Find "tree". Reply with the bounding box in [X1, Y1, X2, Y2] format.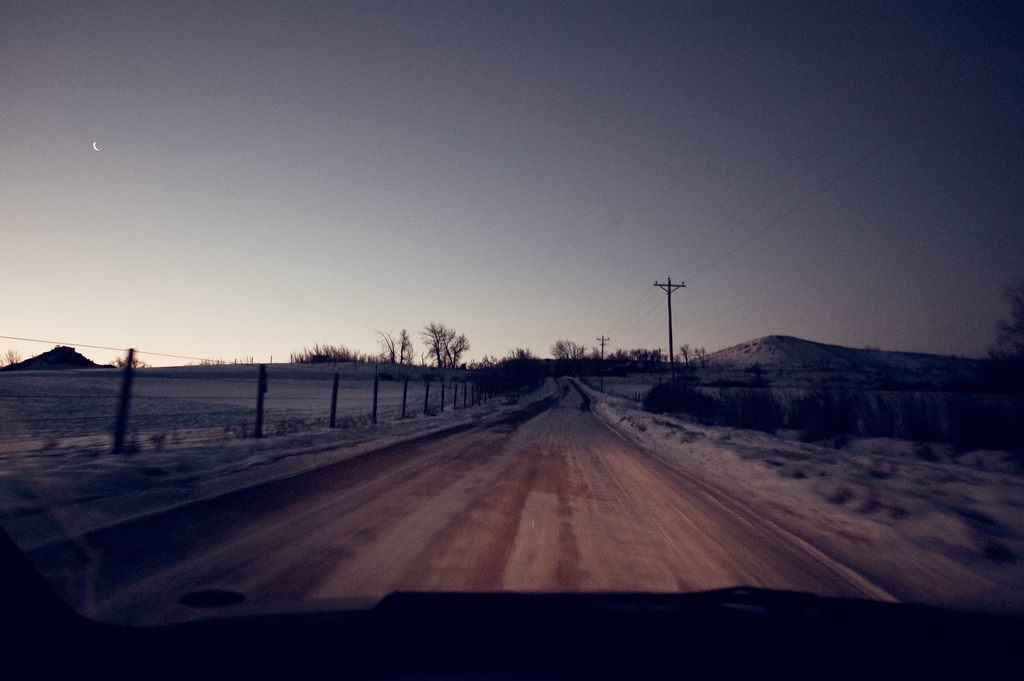
[992, 289, 1023, 359].
